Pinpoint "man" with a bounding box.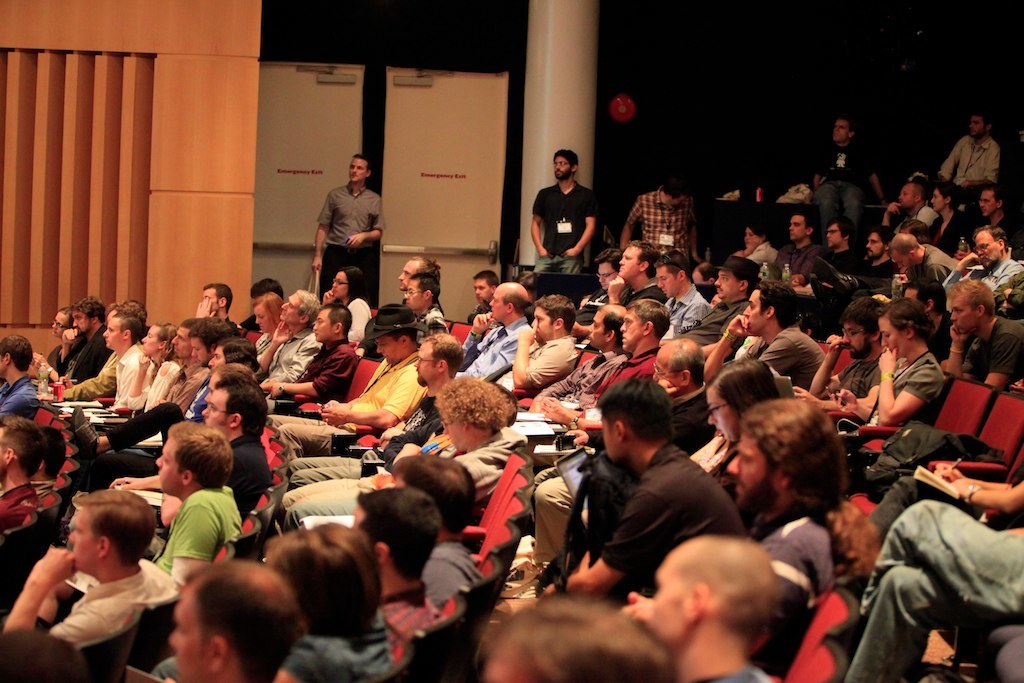
region(110, 423, 240, 585).
